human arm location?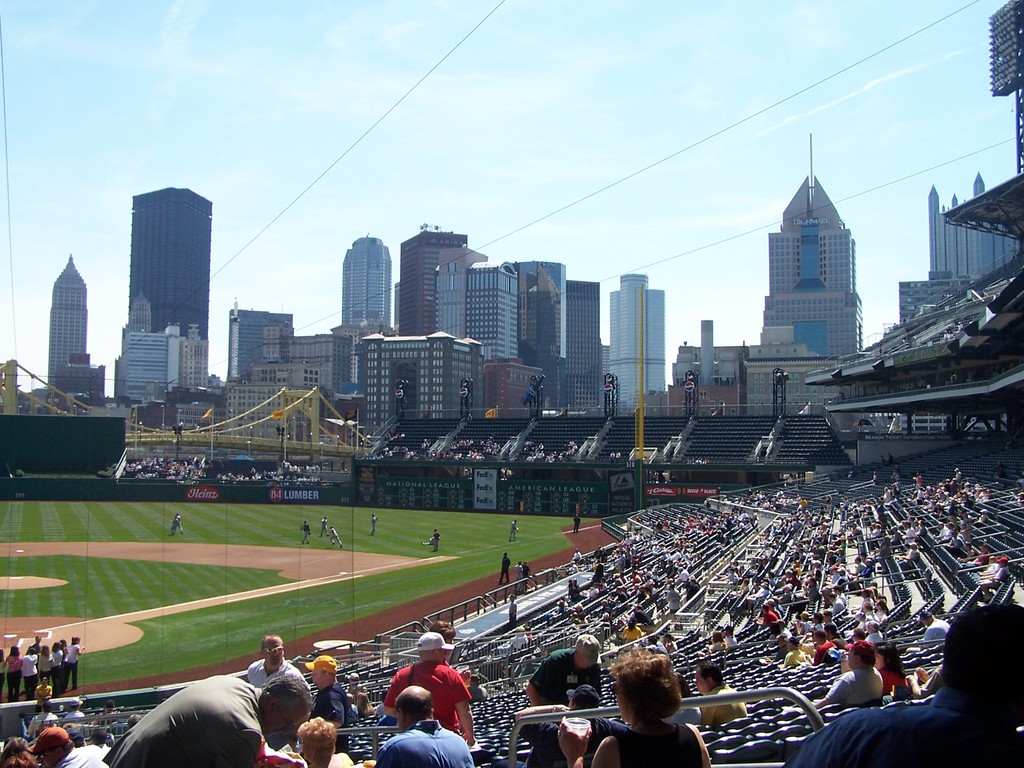
bbox=[315, 682, 347, 732]
